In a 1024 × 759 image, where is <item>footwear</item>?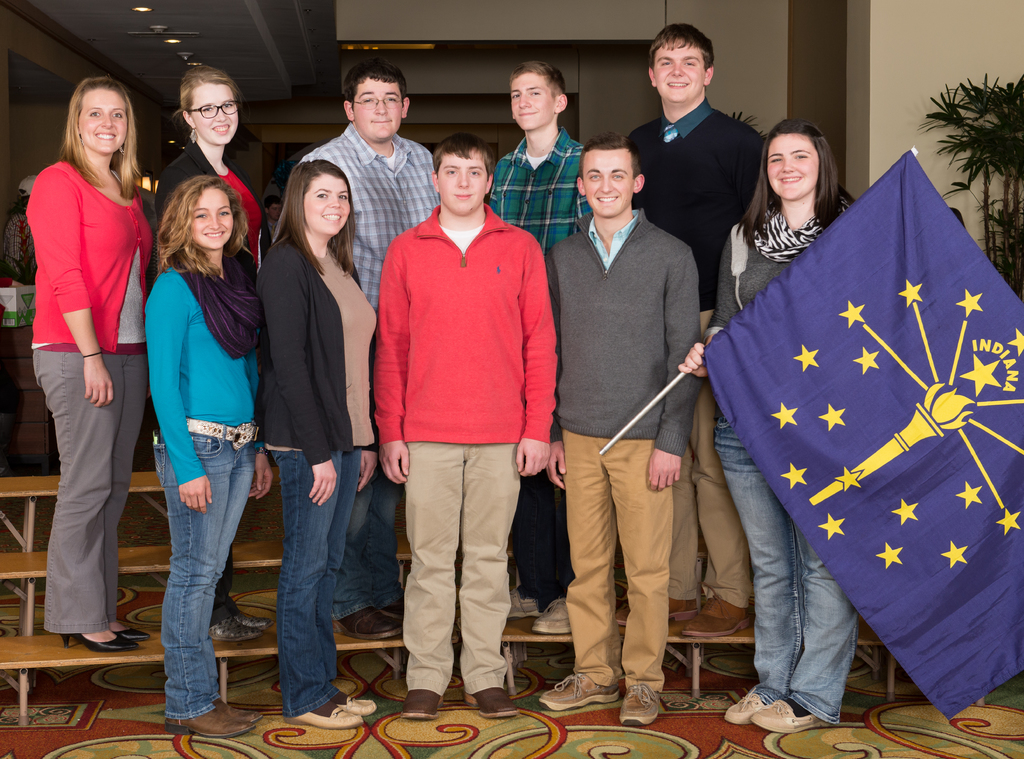
<bbox>116, 625, 152, 646</bbox>.
